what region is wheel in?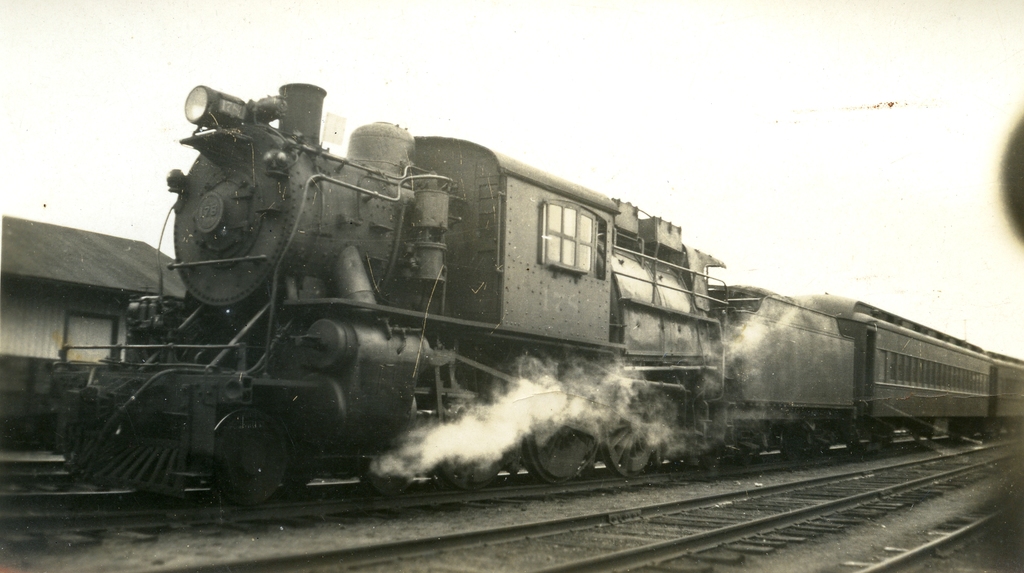
crop(216, 418, 288, 506).
